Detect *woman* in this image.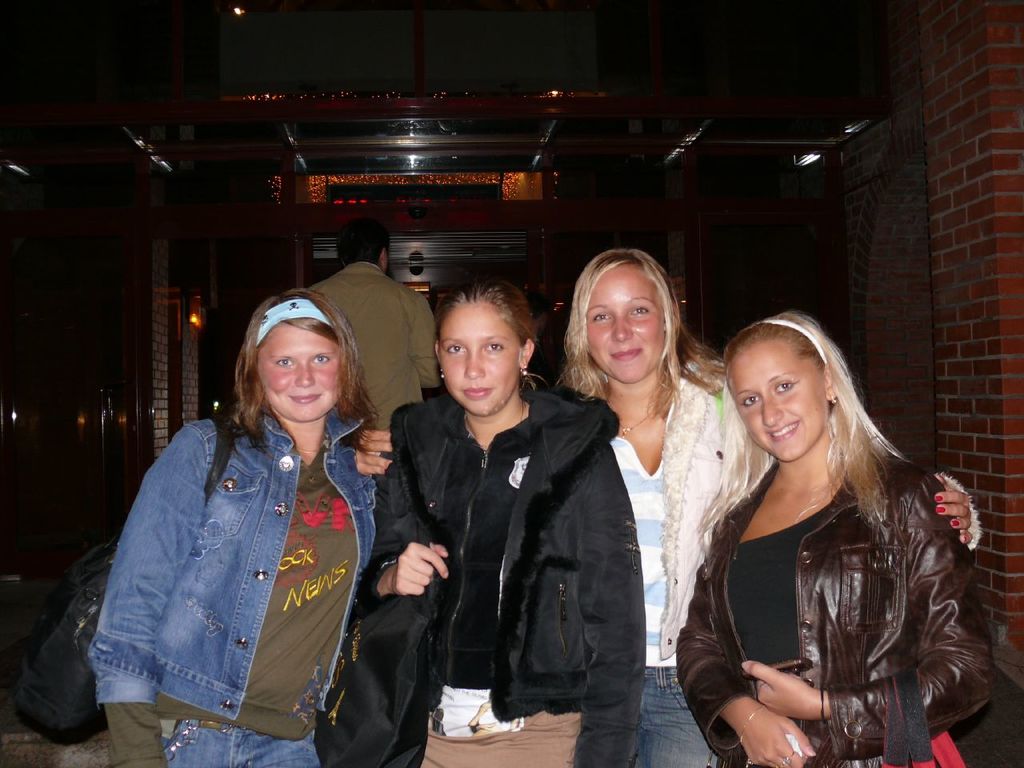
Detection: {"left": 677, "top": 314, "right": 995, "bottom": 766}.
